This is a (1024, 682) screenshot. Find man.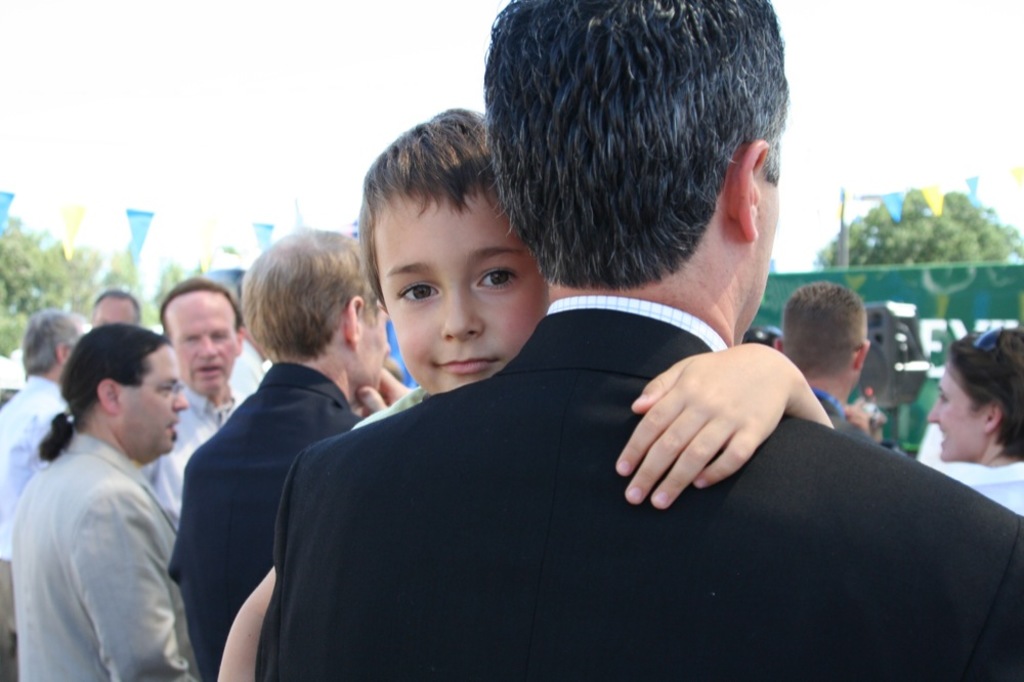
Bounding box: (773, 284, 869, 438).
